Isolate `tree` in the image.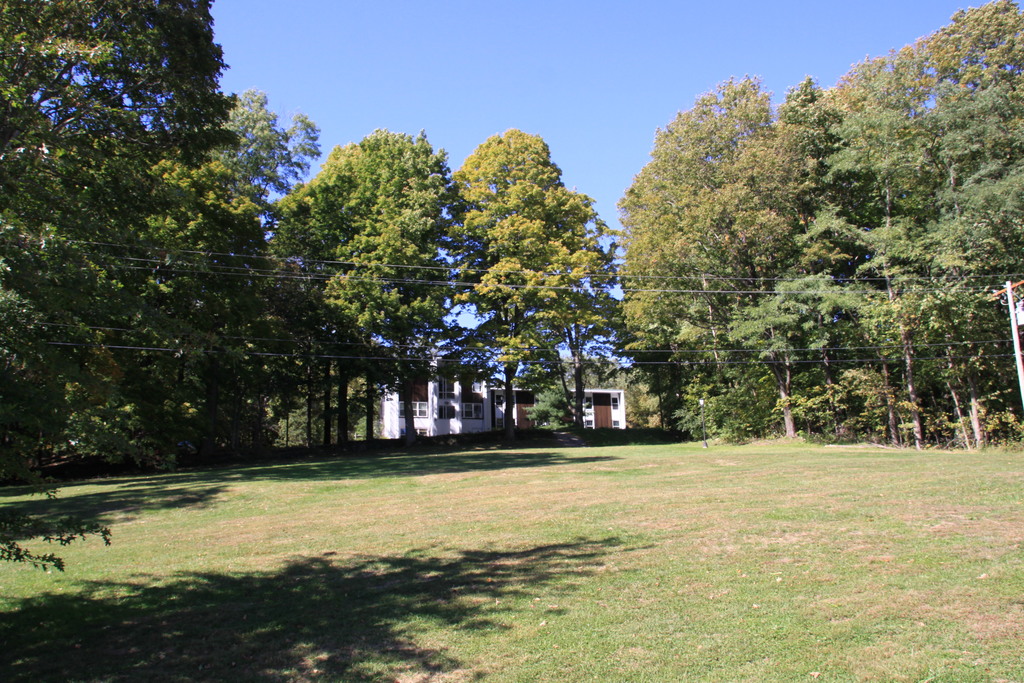
Isolated region: [left=536, top=240, right=636, bottom=416].
